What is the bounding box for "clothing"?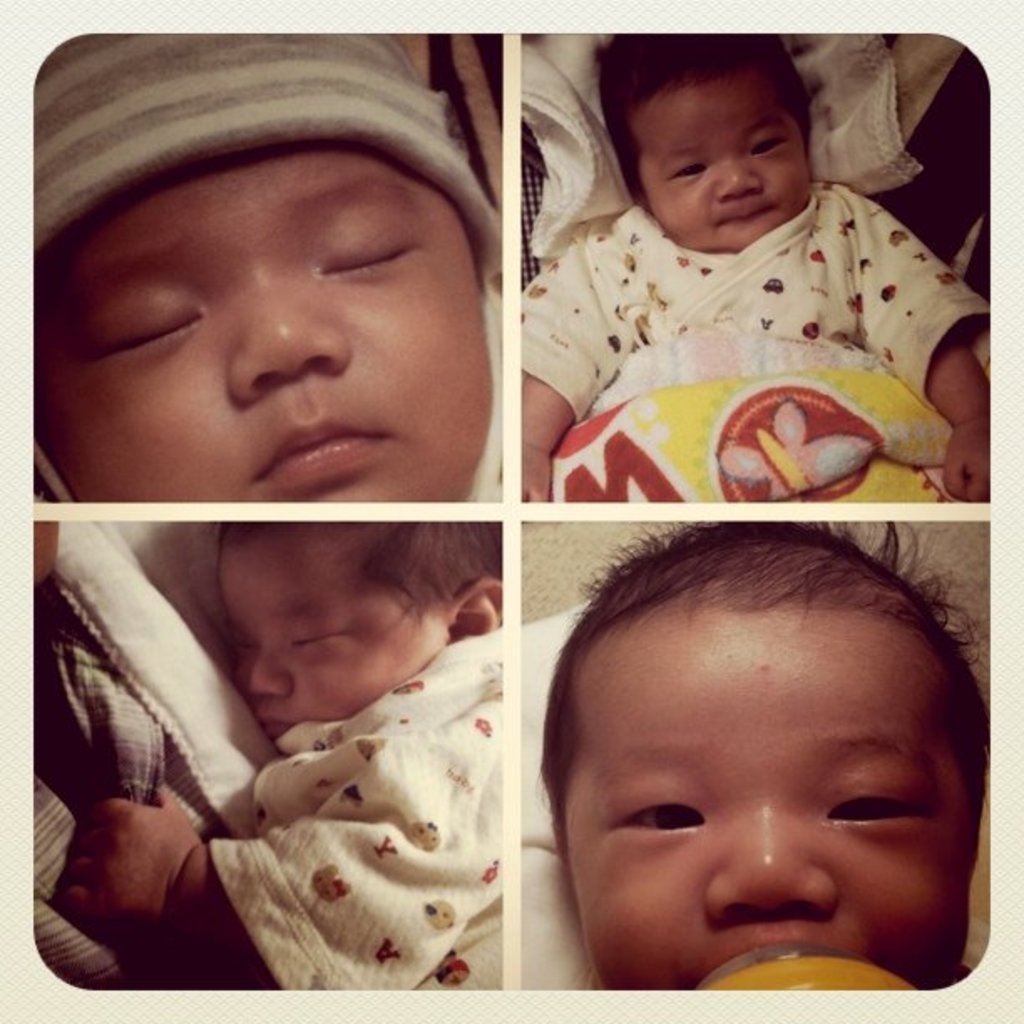
BBox(504, 124, 969, 495).
